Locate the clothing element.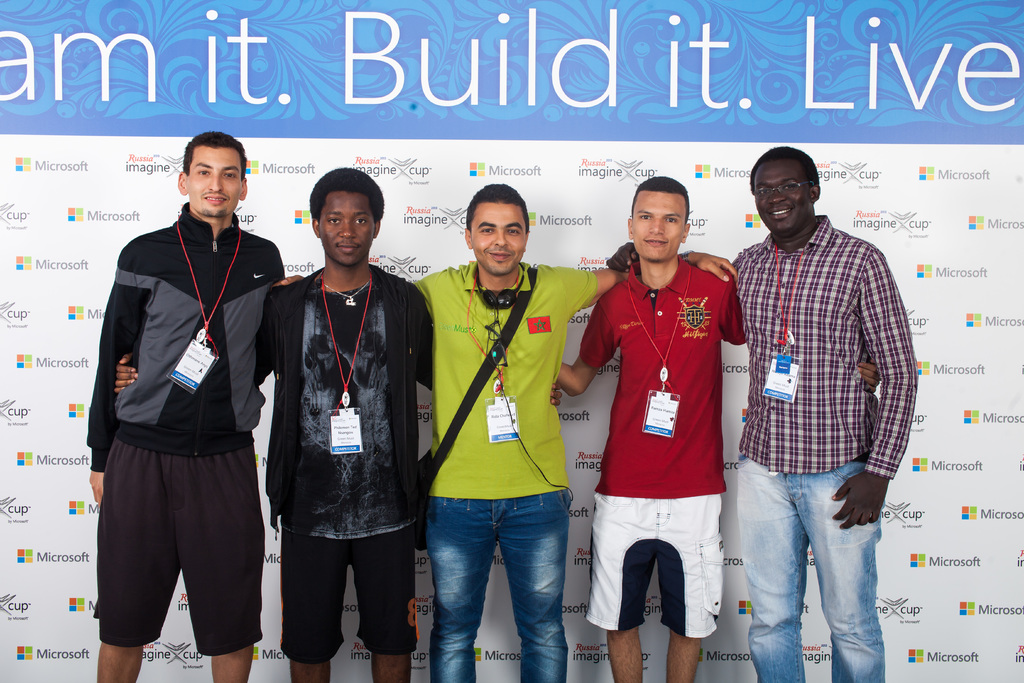
Element bbox: (x1=267, y1=260, x2=430, y2=653).
